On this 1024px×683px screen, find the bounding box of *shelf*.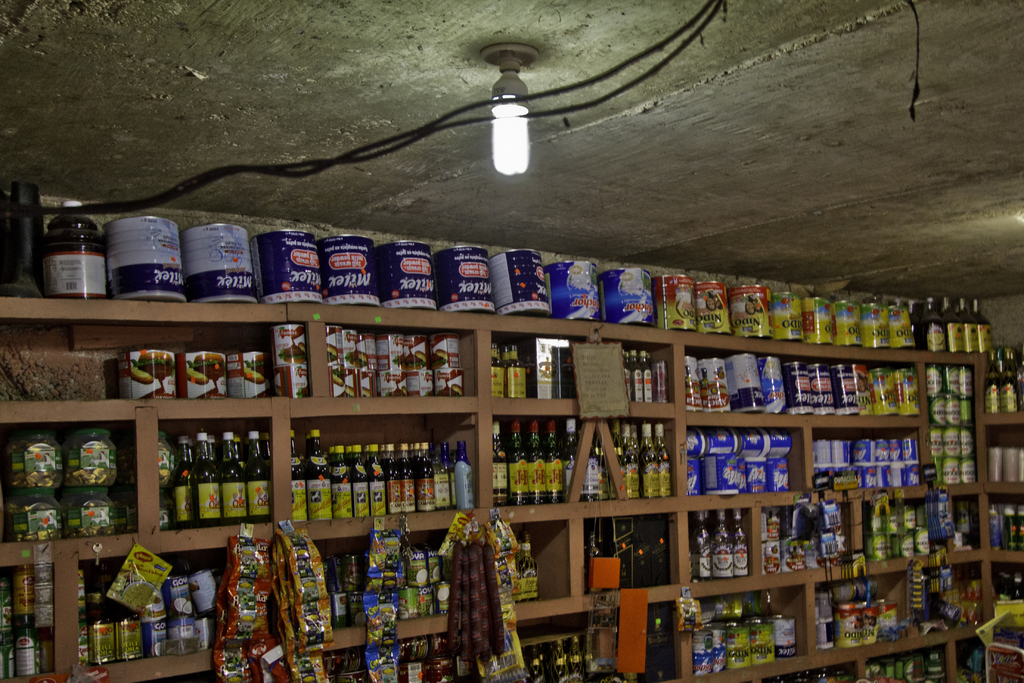
Bounding box: {"x1": 796, "y1": 548, "x2": 998, "y2": 658}.
